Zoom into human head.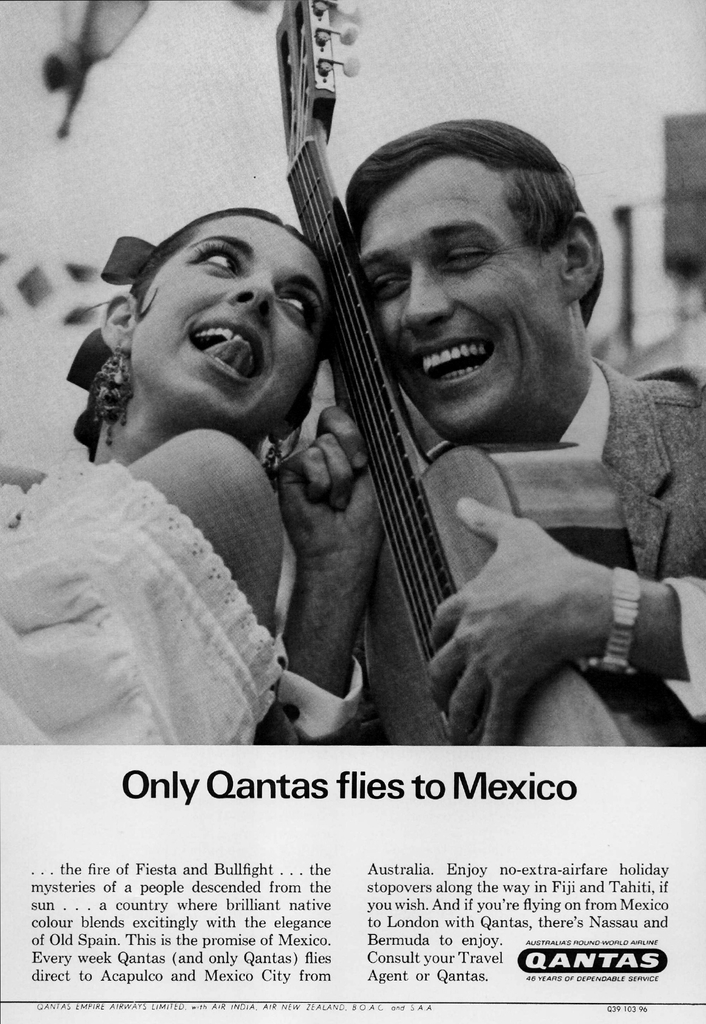
Zoom target: [x1=63, y1=204, x2=340, y2=468].
